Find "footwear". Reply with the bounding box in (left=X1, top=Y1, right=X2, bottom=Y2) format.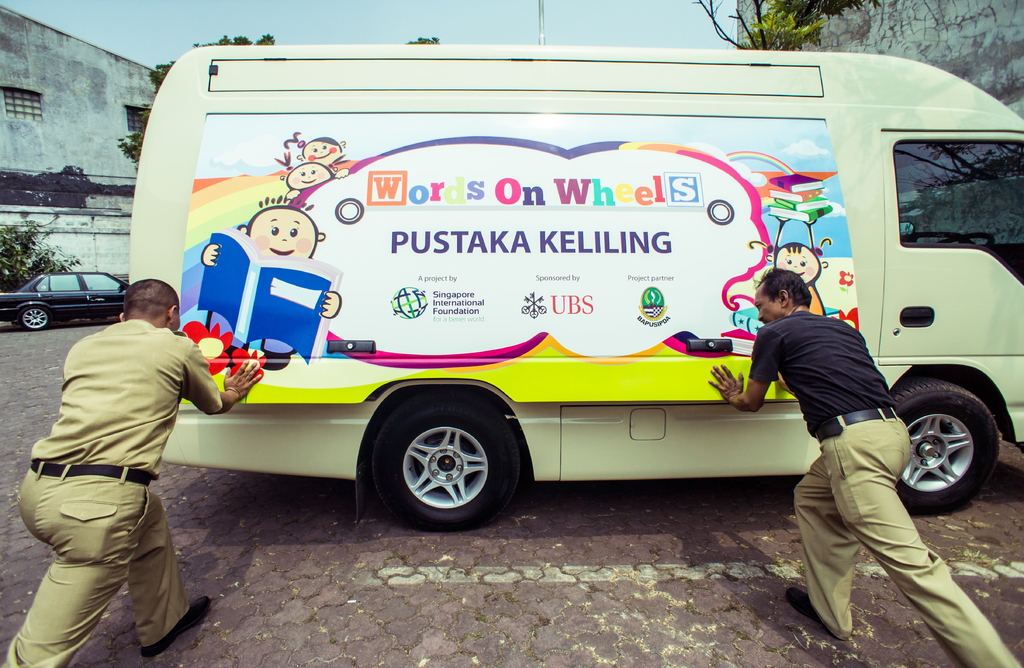
(left=783, top=585, right=849, bottom=639).
